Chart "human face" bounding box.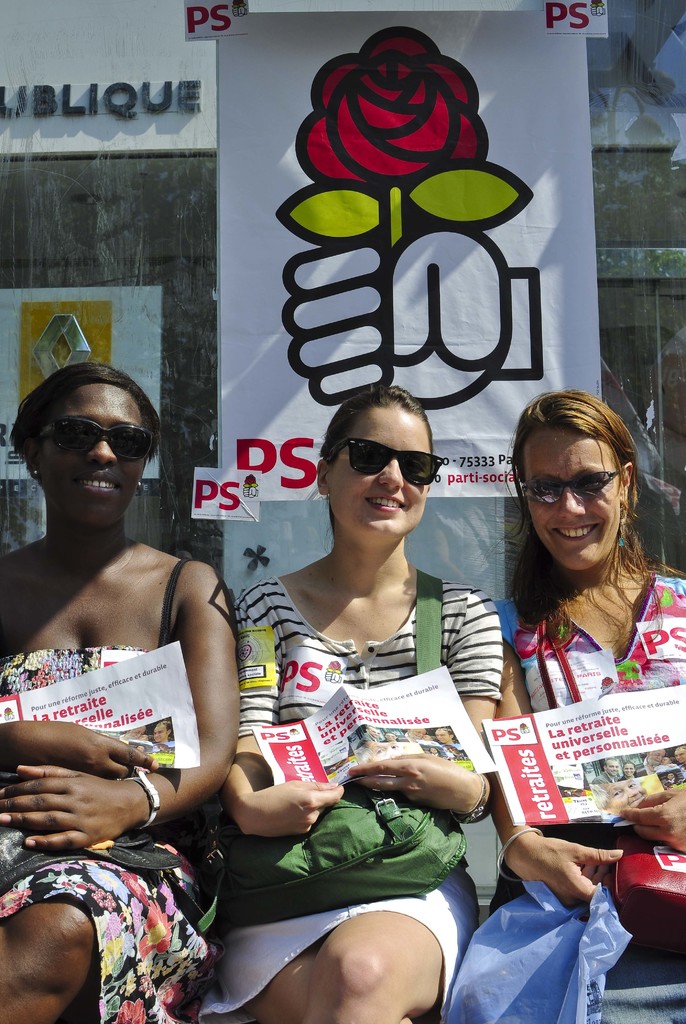
Charted: <box>33,387,143,518</box>.
